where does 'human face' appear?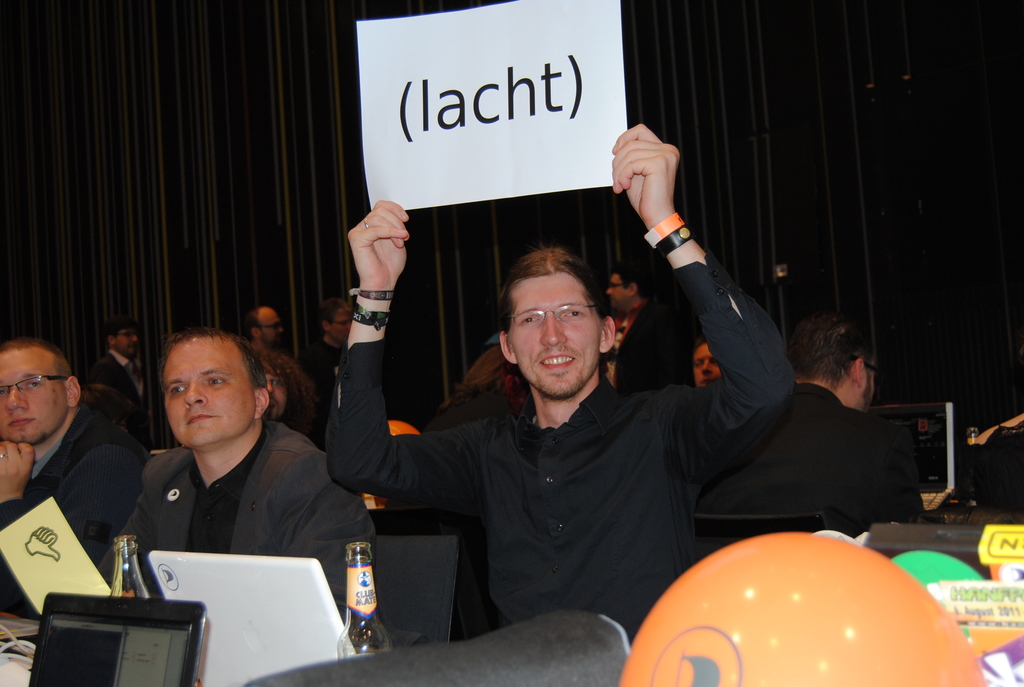
Appears at bbox=(695, 344, 723, 380).
